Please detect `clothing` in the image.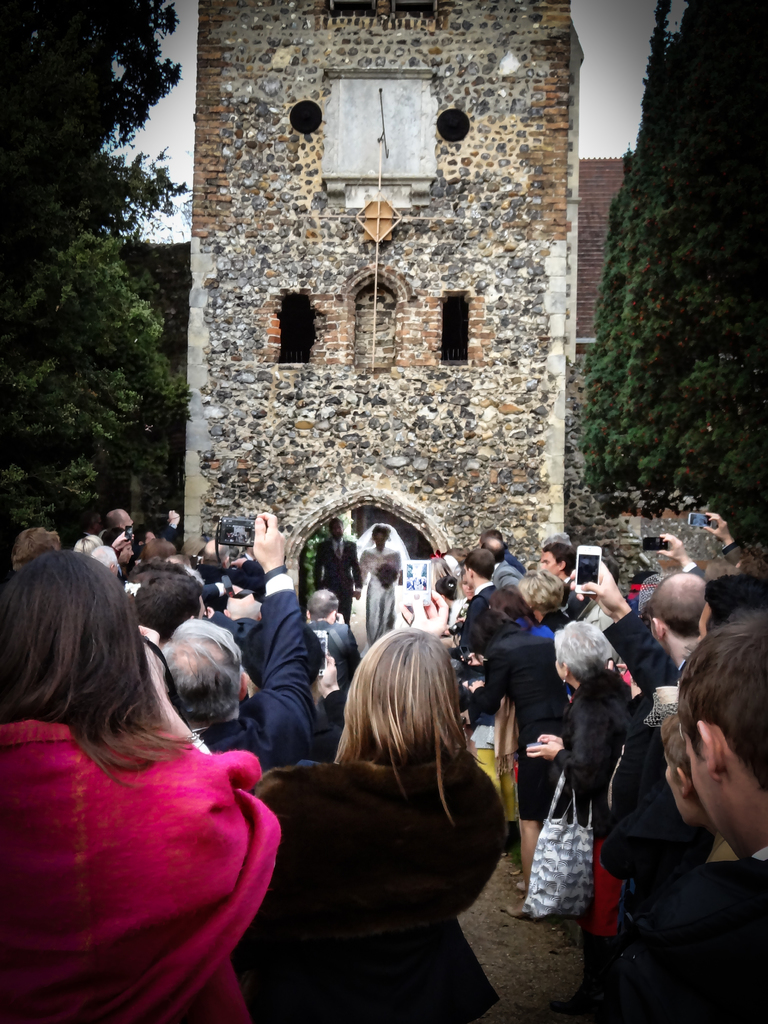
box=[313, 537, 360, 620].
